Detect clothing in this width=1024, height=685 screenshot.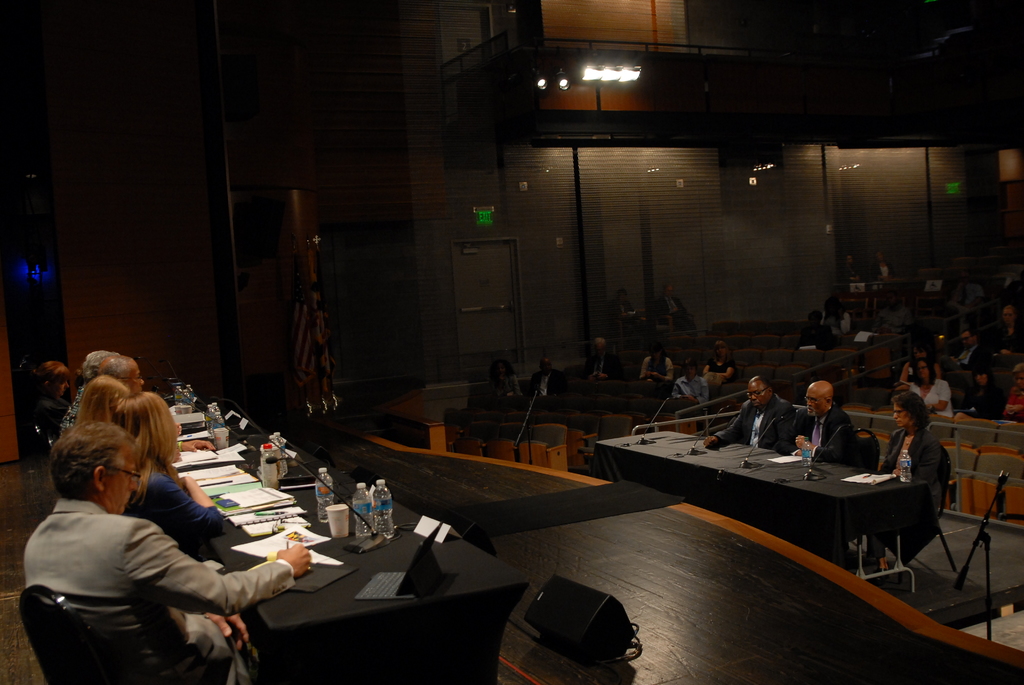
Detection: <bbox>125, 468, 225, 549</bbox>.
